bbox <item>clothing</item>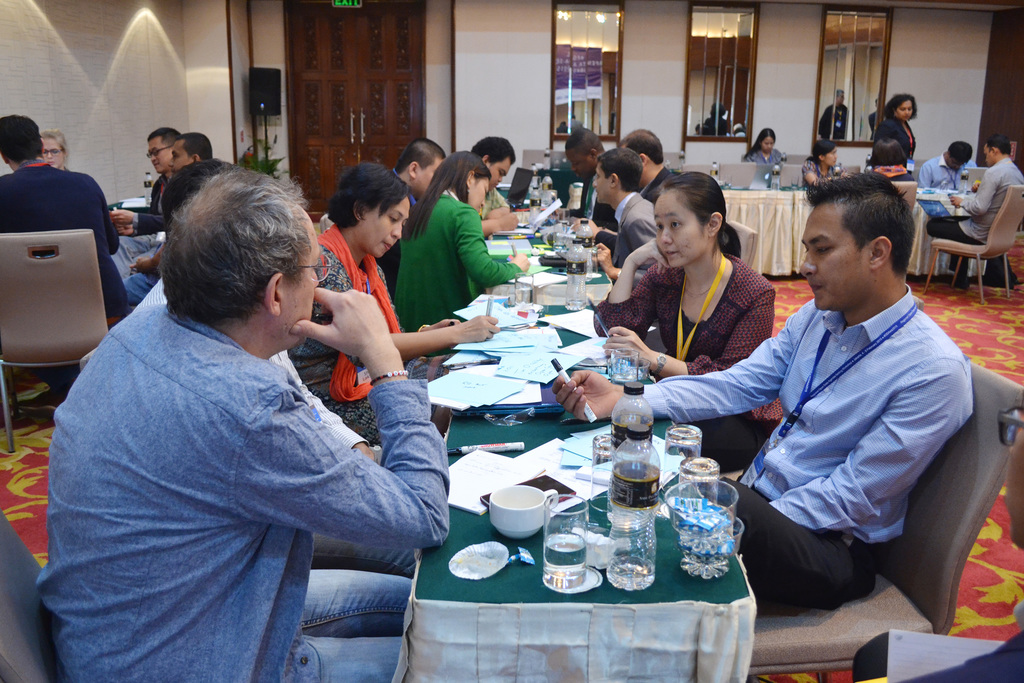
select_region(822, 104, 844, 152)
